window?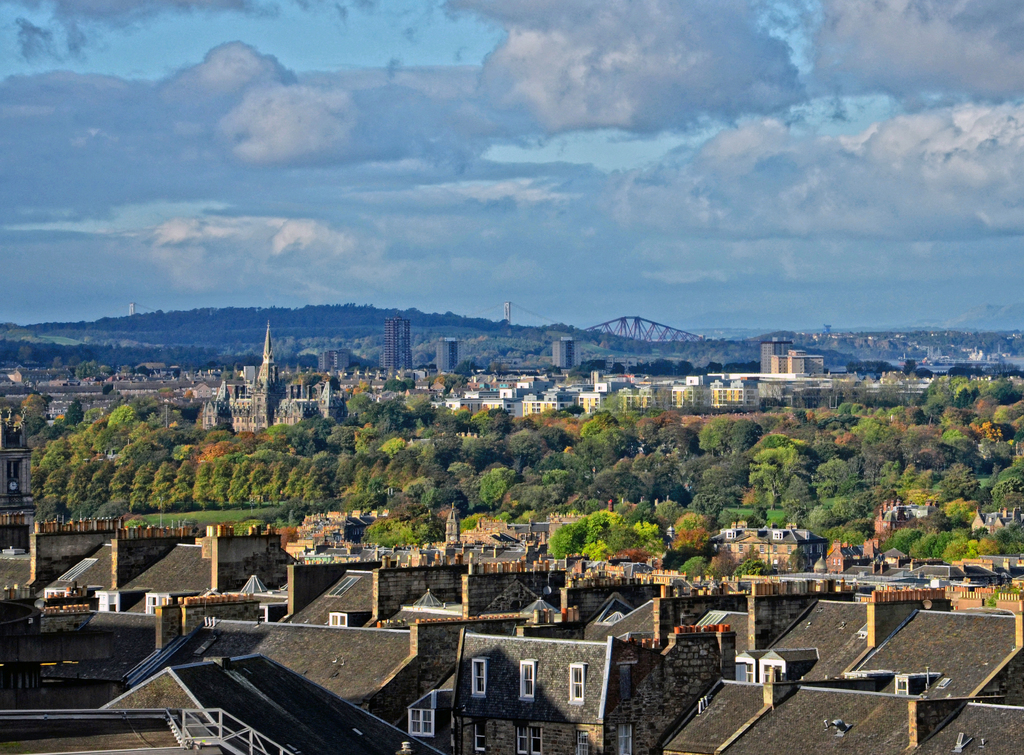
bbox(471, 655, 486, 695)
